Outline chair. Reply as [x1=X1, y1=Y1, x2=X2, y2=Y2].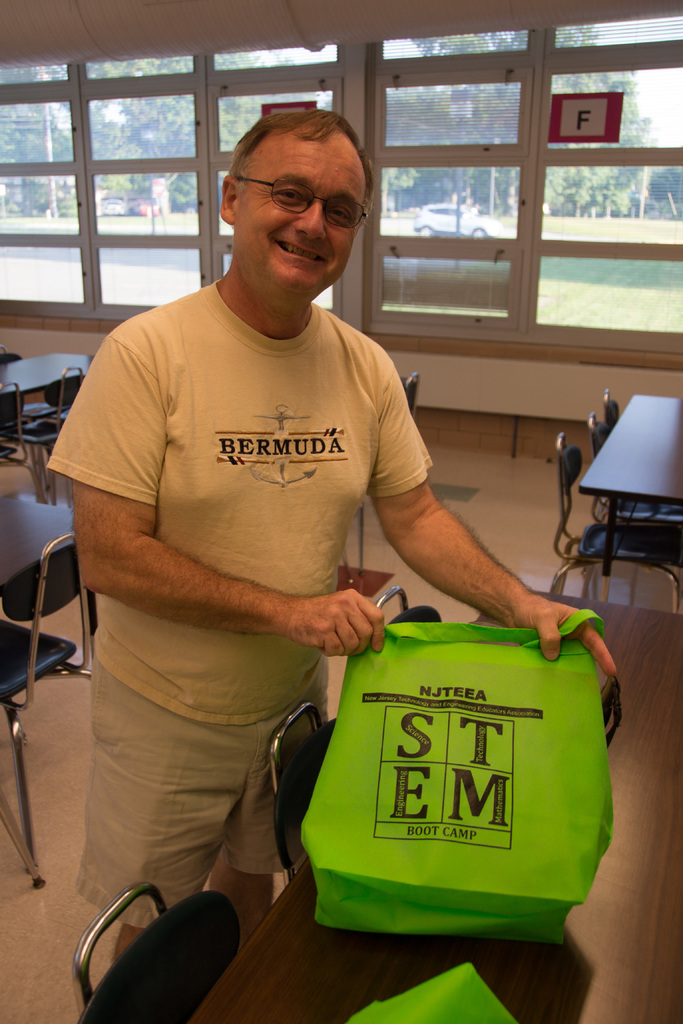
[x1=547, y1=428, x2=682, y2=625].
